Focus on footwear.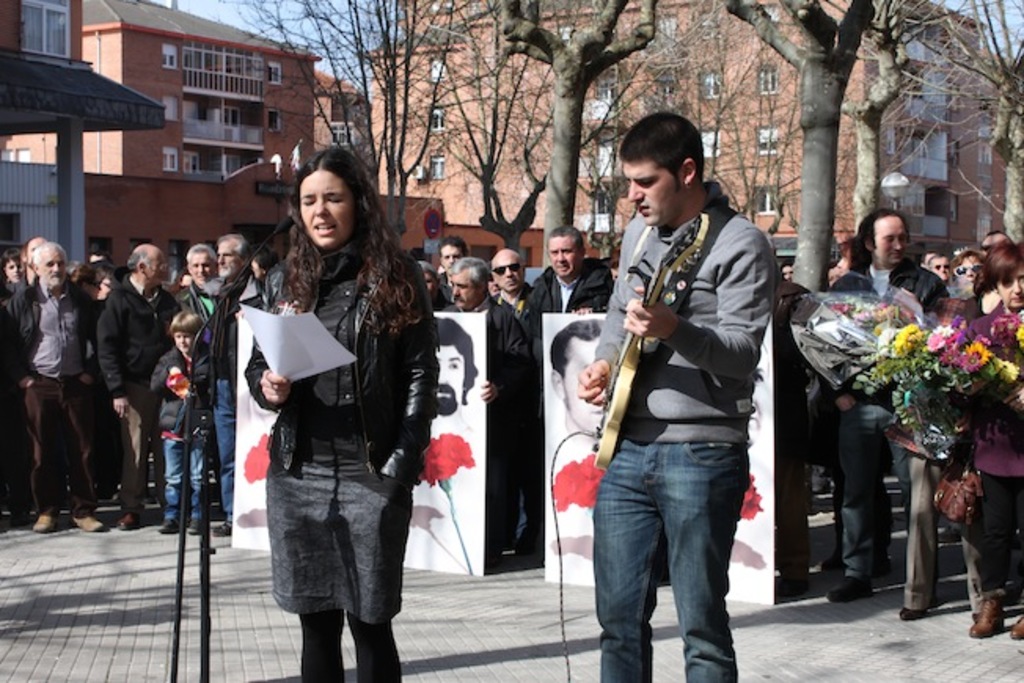
Focused at 69, 507, 105, 529.
